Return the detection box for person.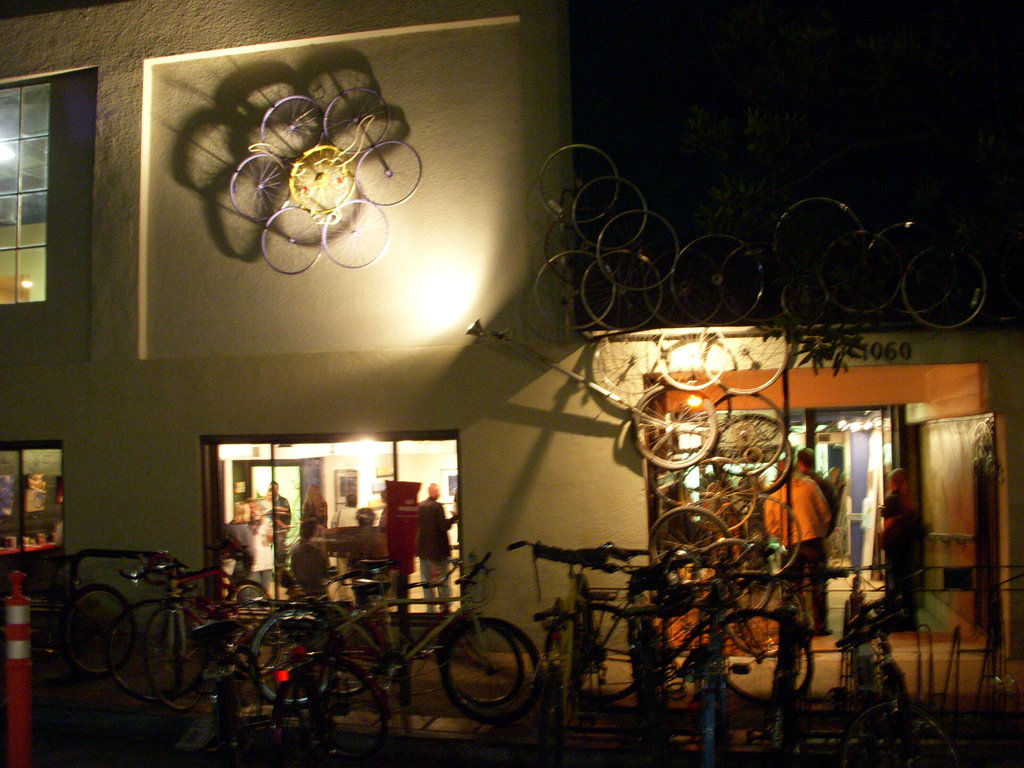
249, 502, 274, 602.
